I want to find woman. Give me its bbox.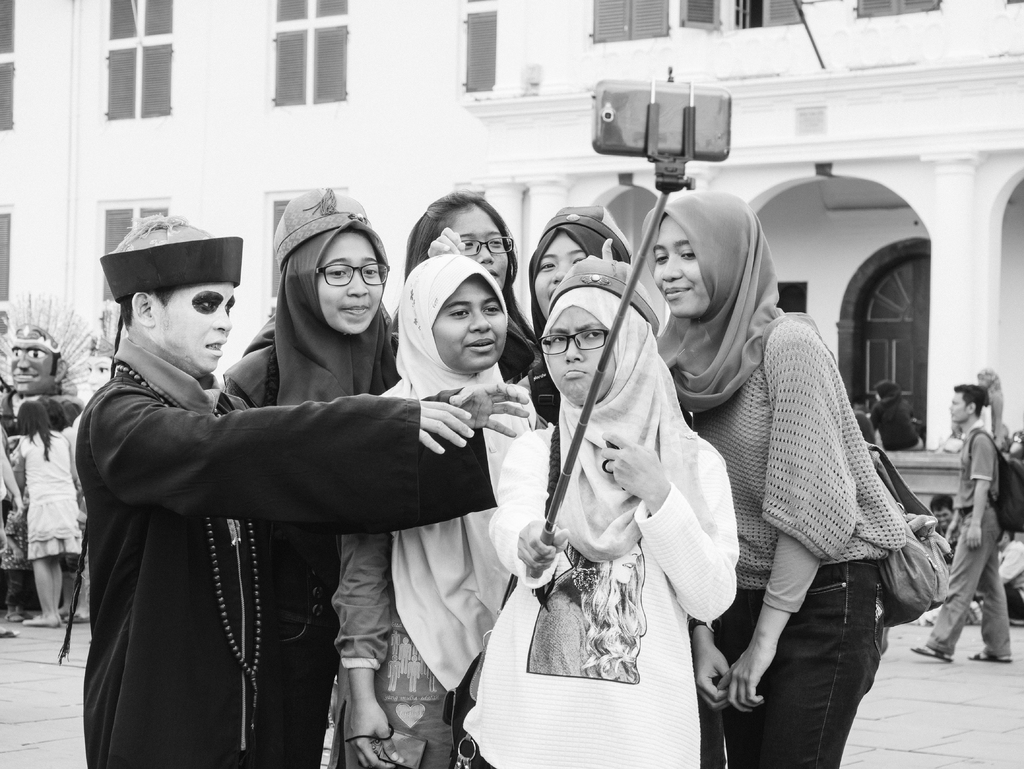
(x1=221, y1=185, x2=408, y2=759).
